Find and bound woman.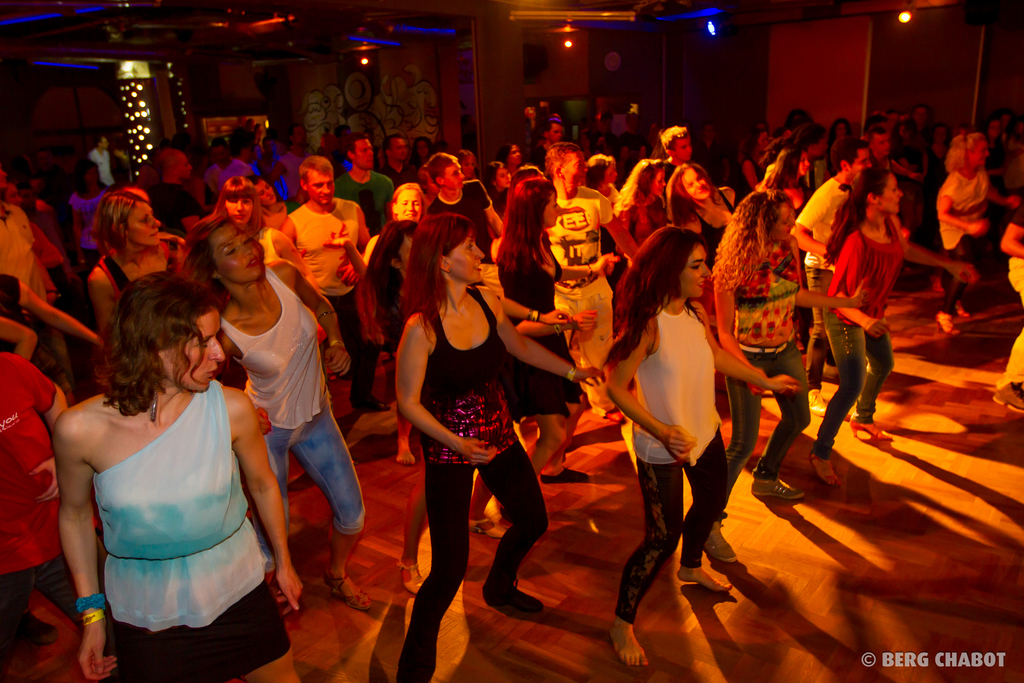
Bound: (931,132,1023,345).
